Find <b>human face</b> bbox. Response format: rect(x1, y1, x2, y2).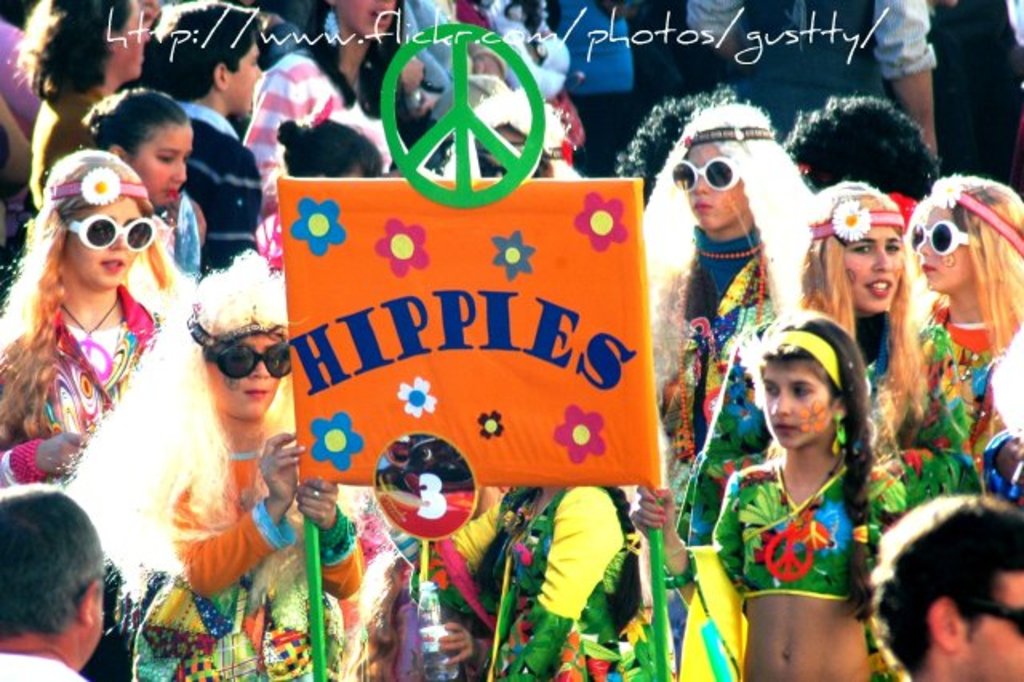
rect(66, 194, 150, 287).
